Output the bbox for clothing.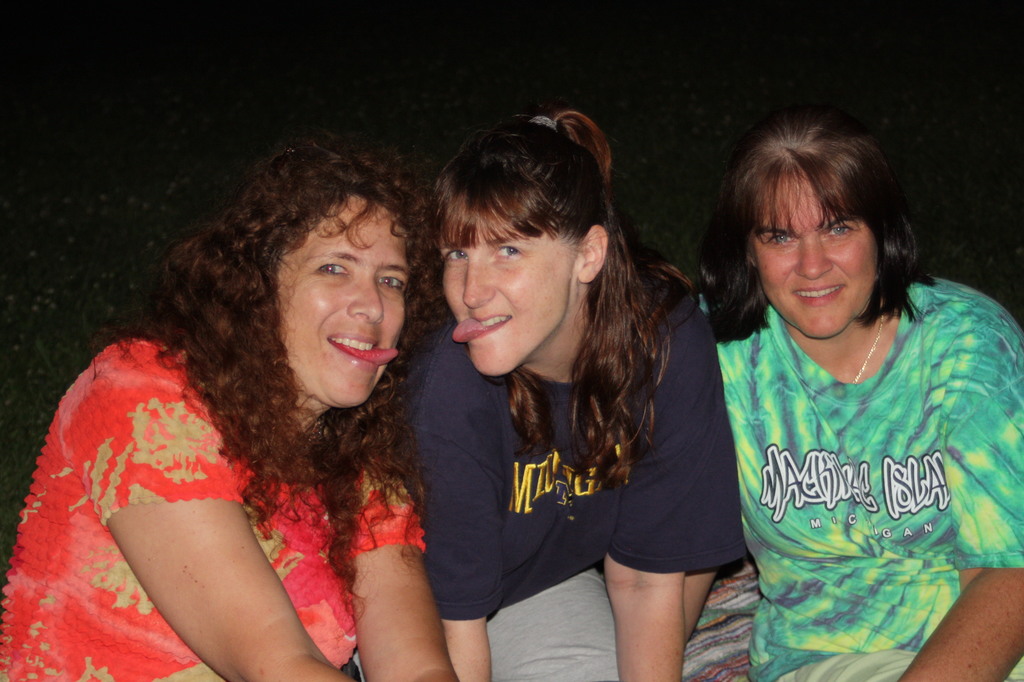
727/283/1023/681.
